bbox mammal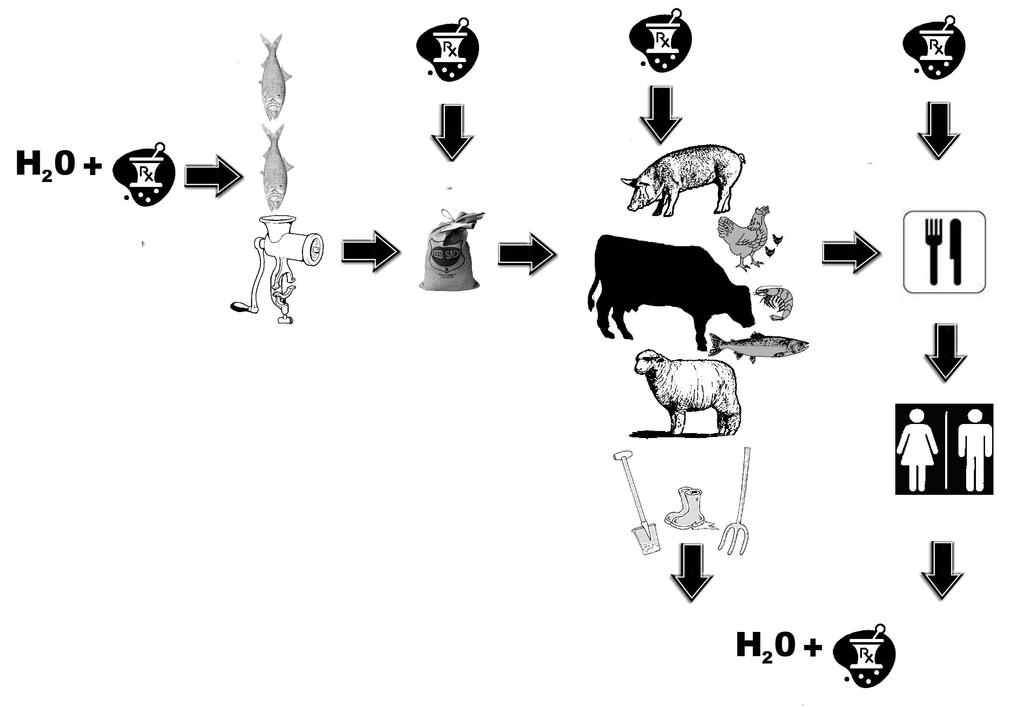
box=[959, 407, 992, 491]
